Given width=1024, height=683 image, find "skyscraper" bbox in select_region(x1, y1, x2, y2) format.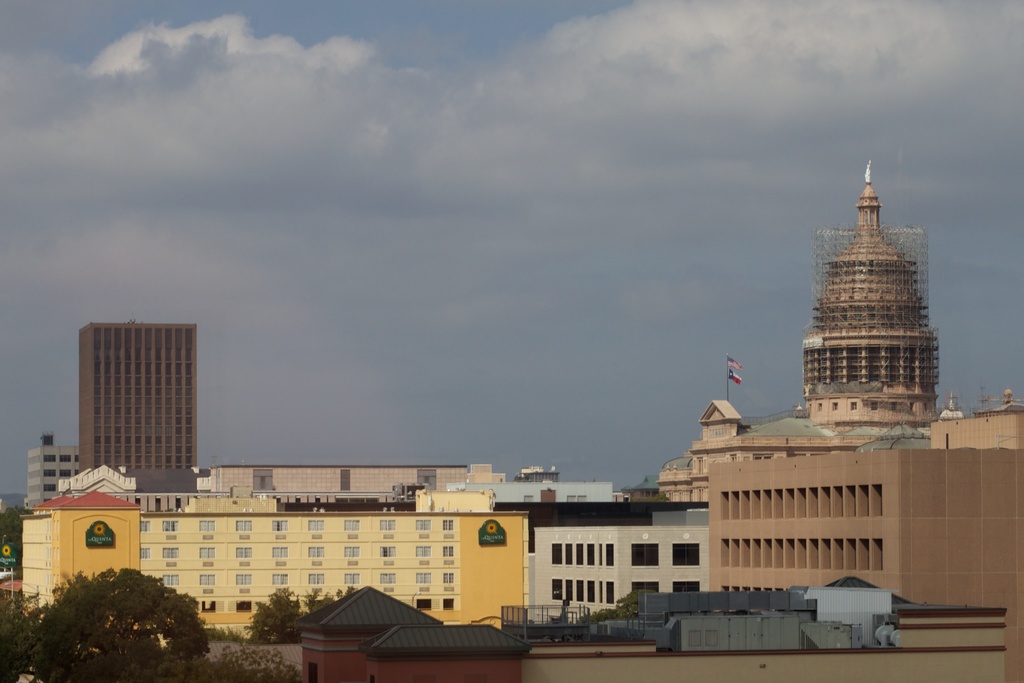
select_region(812, 166, 954, 455).
